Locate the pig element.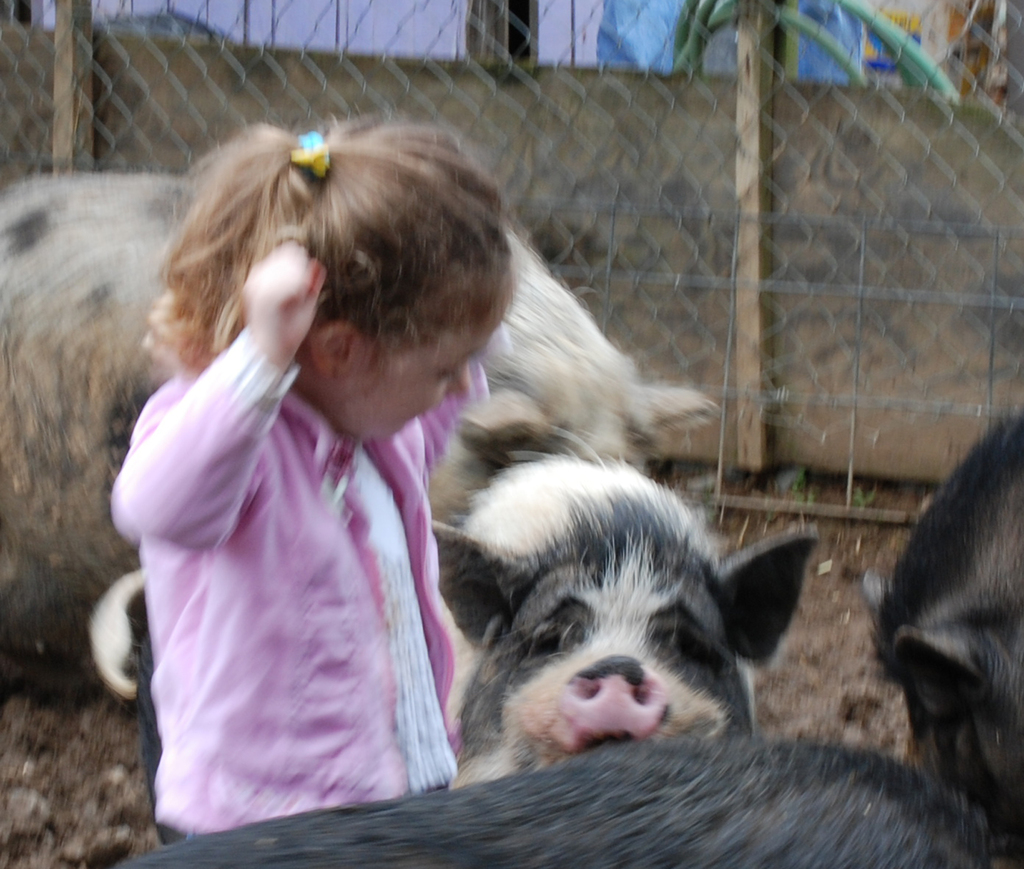
Element bbox: BBox(0, 168, 721, 661).
